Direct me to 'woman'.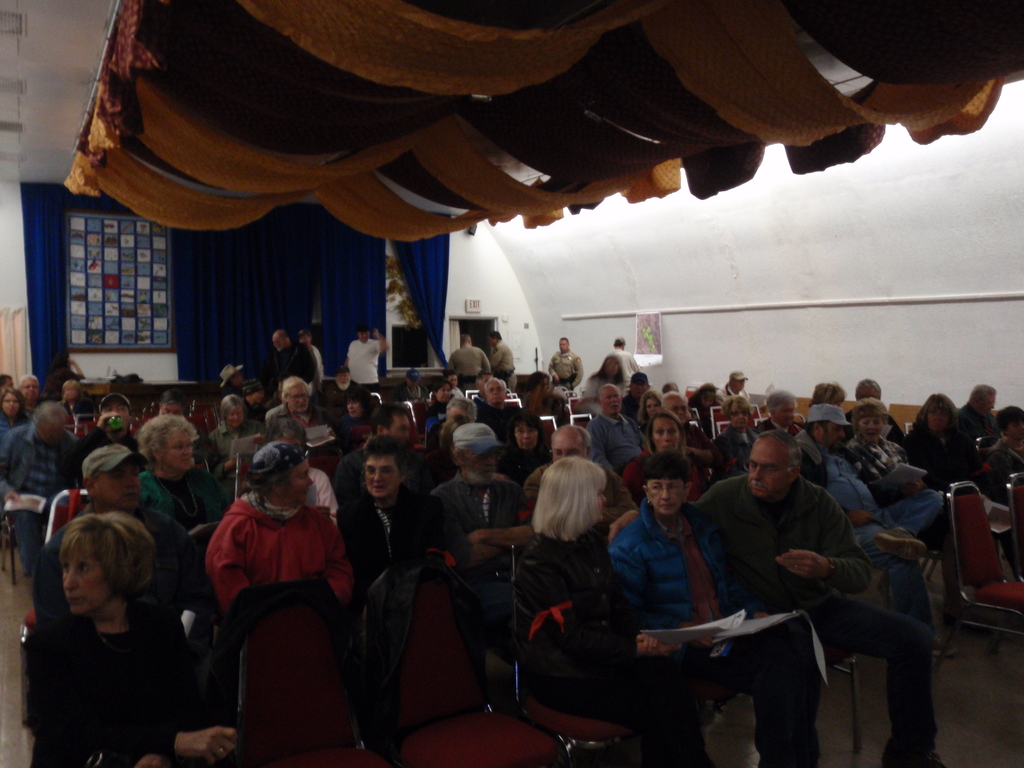
Direction: (x1=205, y1=393, x2=270, y2=484).
